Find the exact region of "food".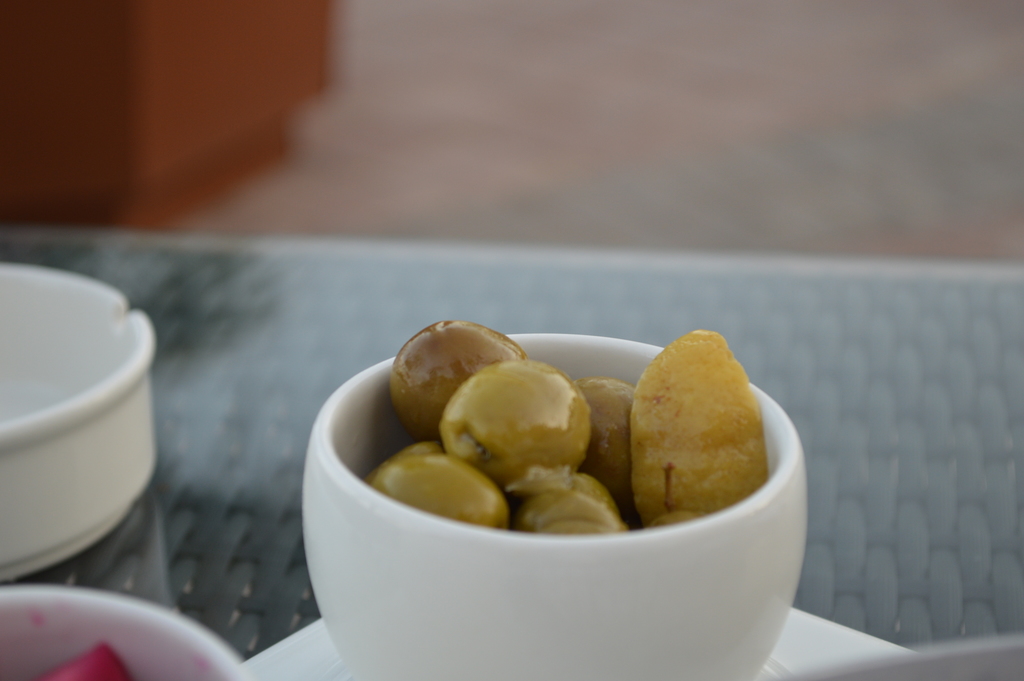
Exact region: (35,645,135,680).
